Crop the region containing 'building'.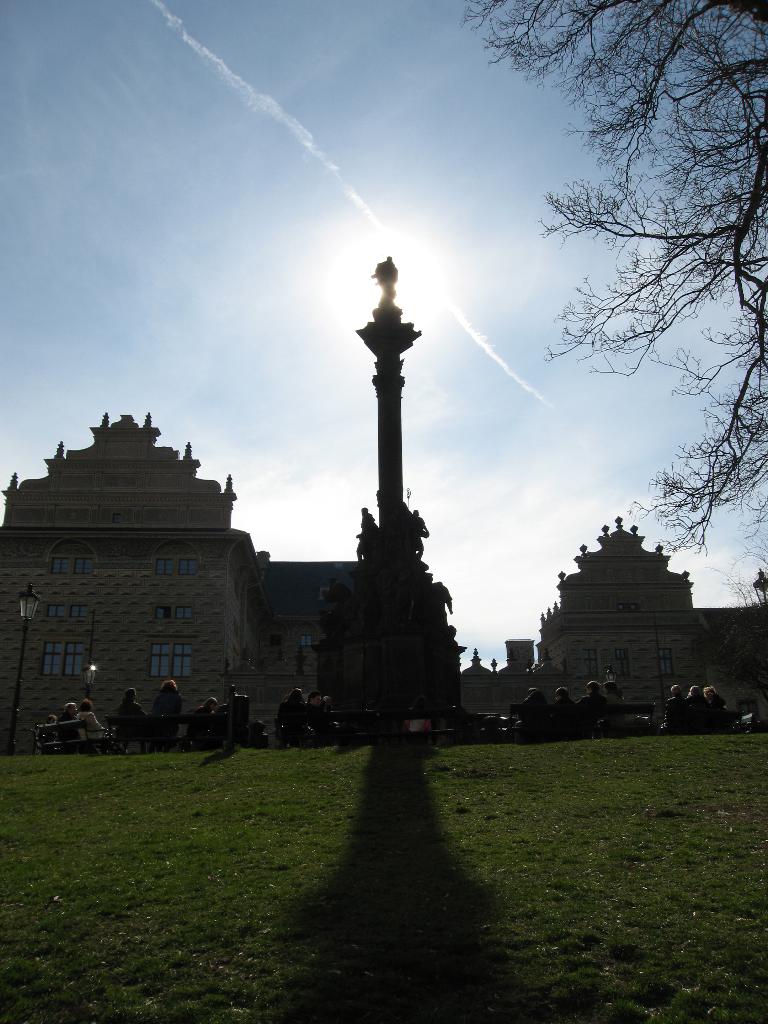
Crop region: BBox(0, 412, 361, 750).
